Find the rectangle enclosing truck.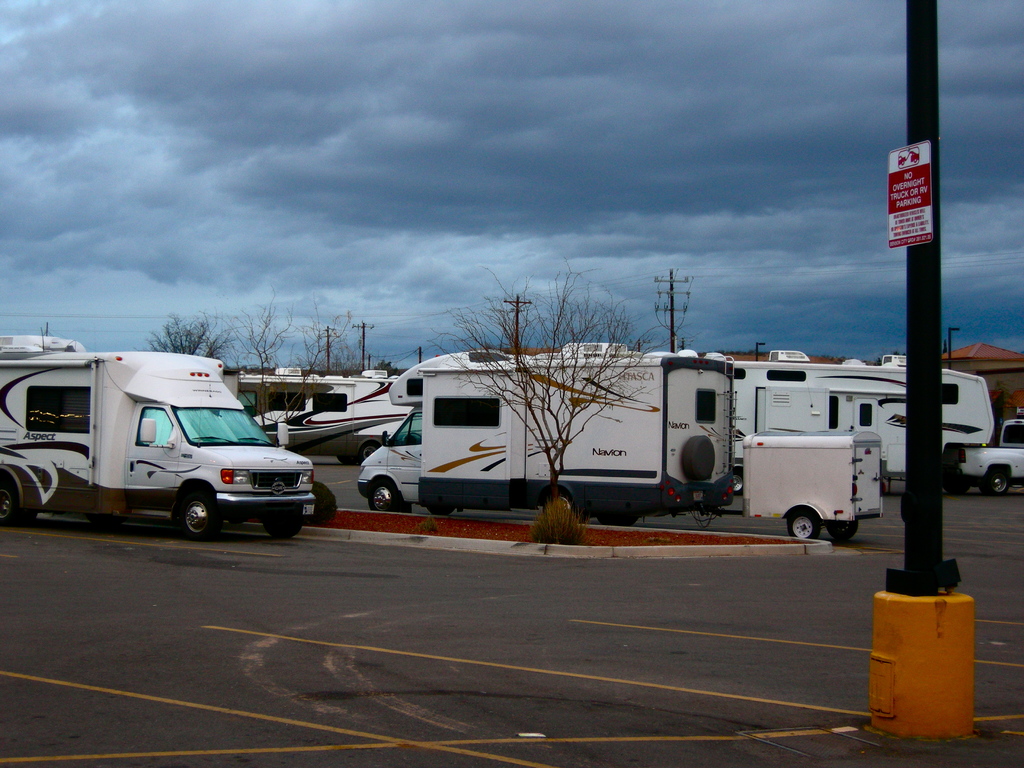
x1=726 y1=337 x2=1016 y2=510.
